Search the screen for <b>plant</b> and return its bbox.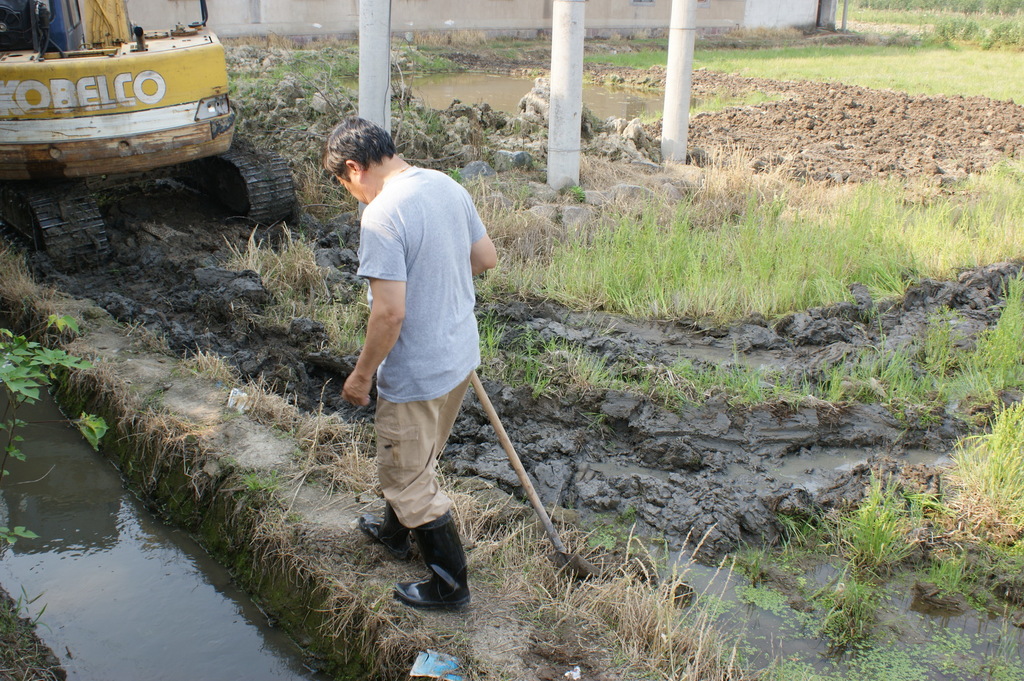
Found: 572, 411, 614, 444.
